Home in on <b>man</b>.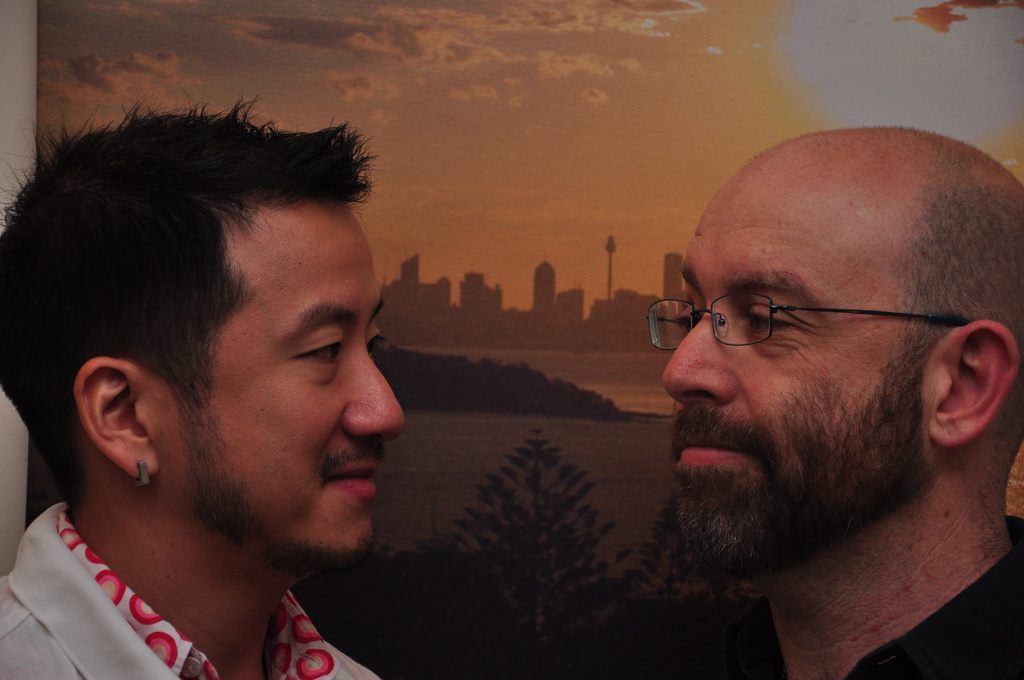
Homed in at 563/101/1023/674.
